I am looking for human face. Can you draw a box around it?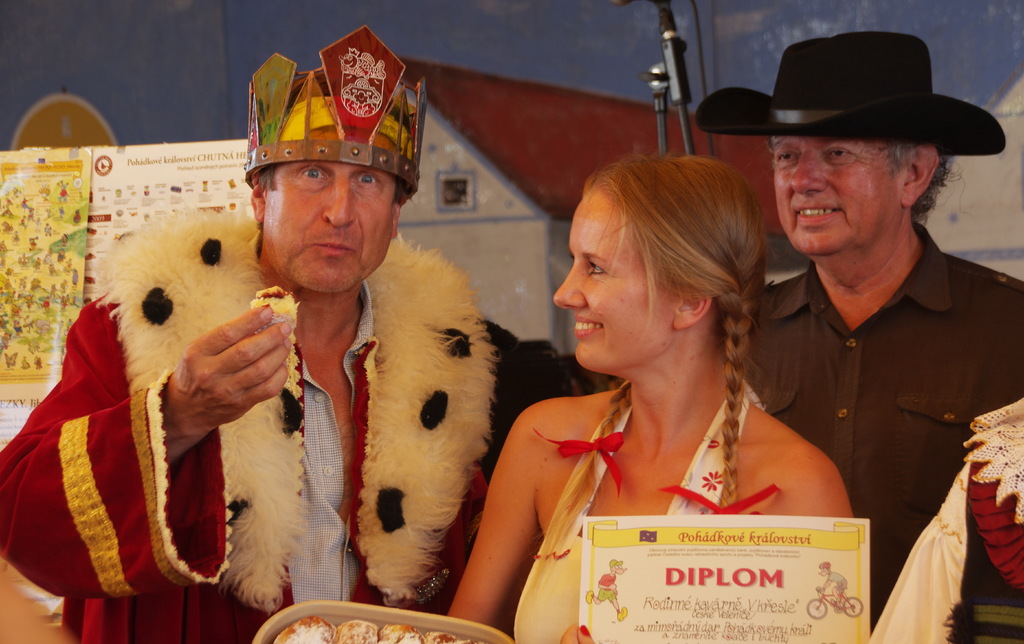
Sure, the bounding box is (770,133,897,264).
